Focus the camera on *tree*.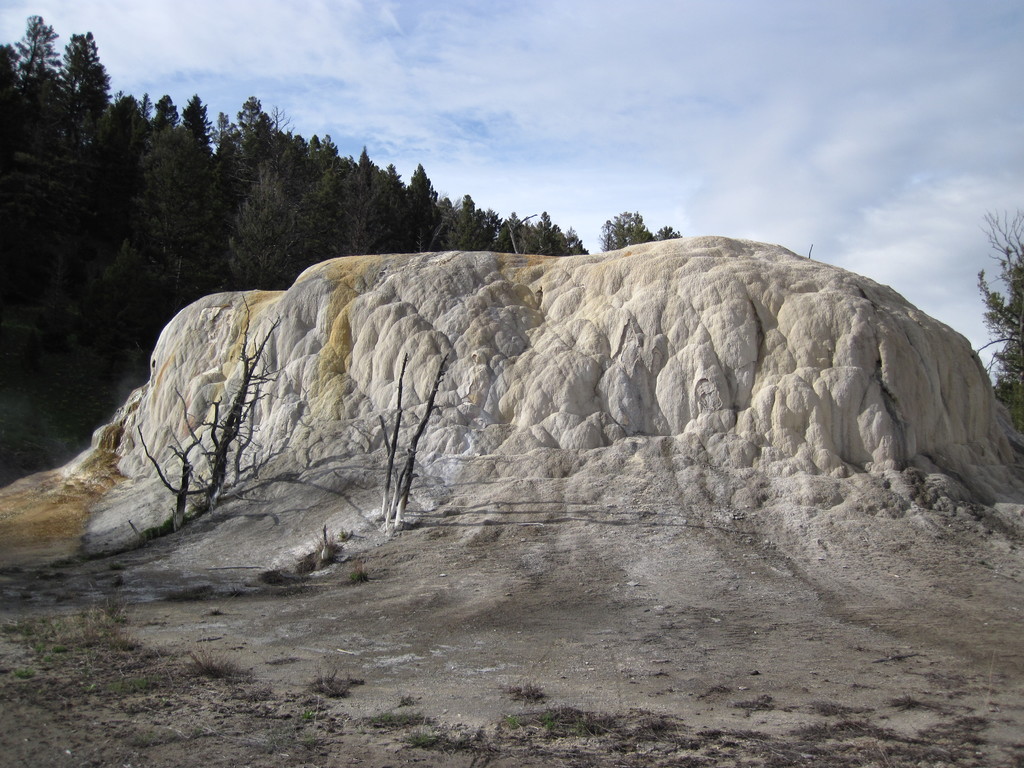
Focus region: x1=593, y1=209, x2=680, y2=252.
